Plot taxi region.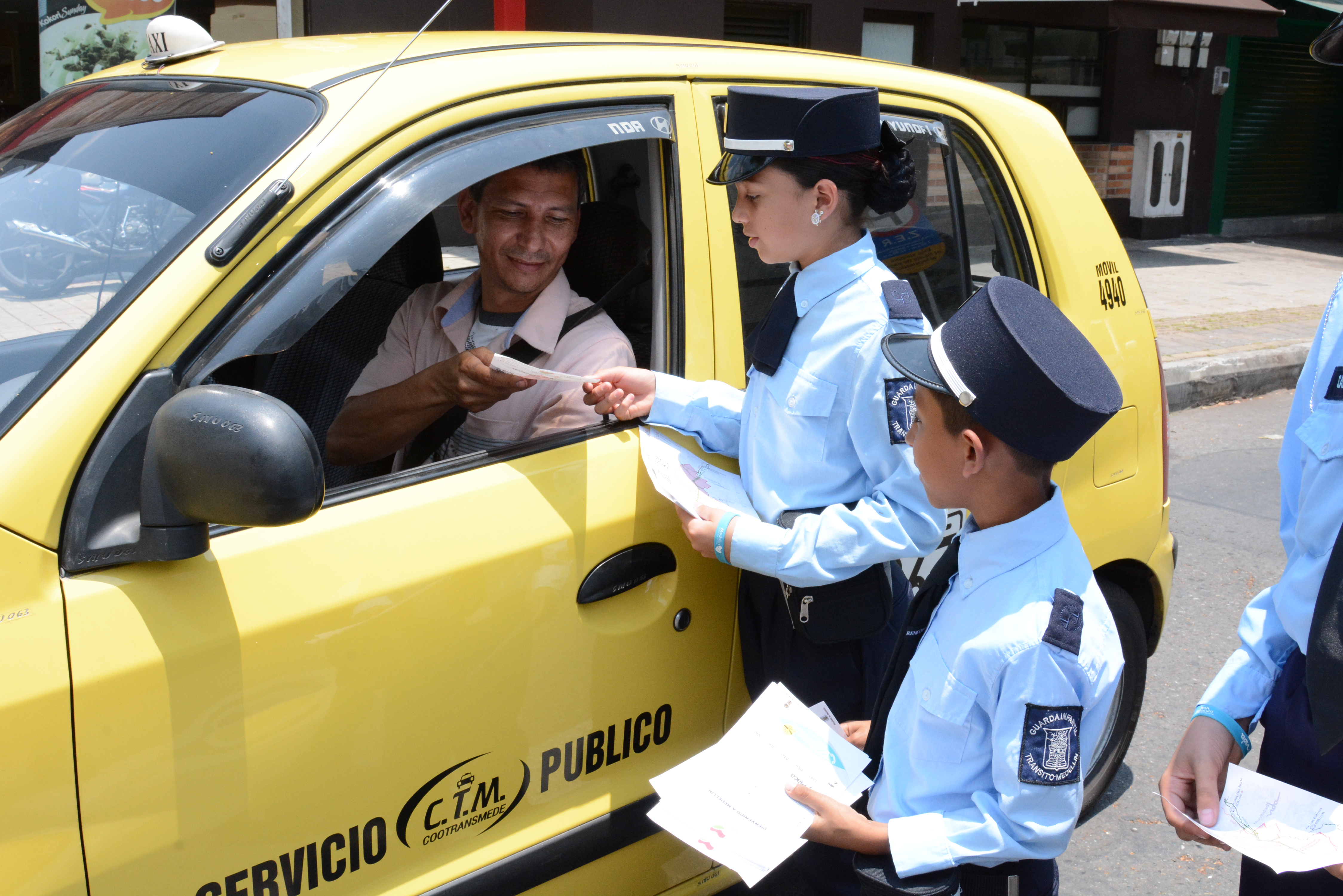
Plotted at select_region(24, 27, 331, 266).
